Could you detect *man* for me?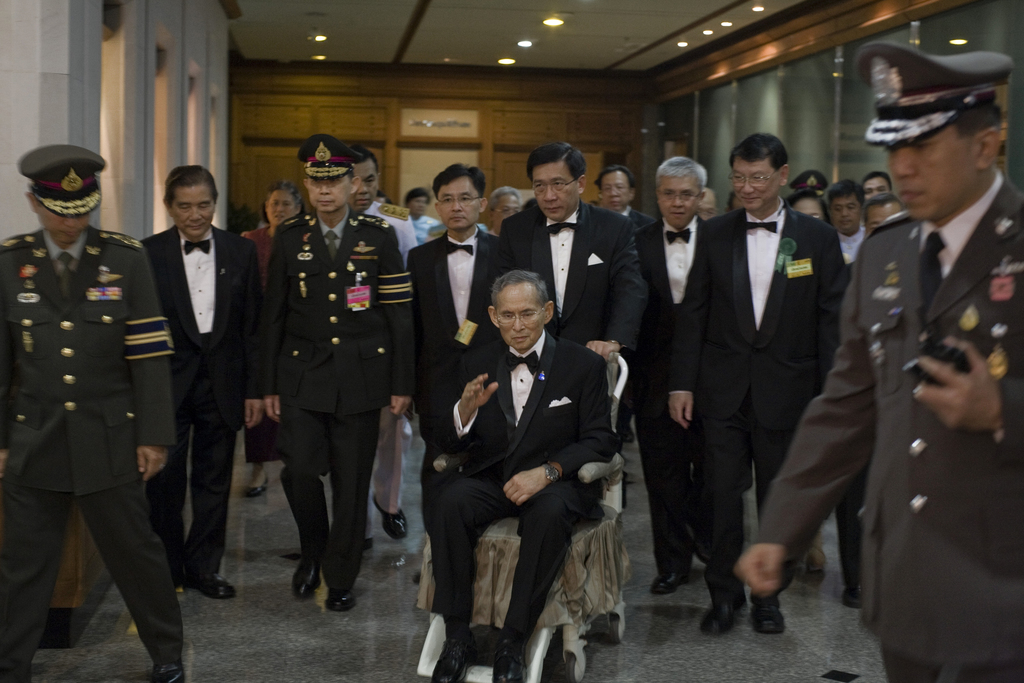
Detection result: box(340, 154, 415, 543).
